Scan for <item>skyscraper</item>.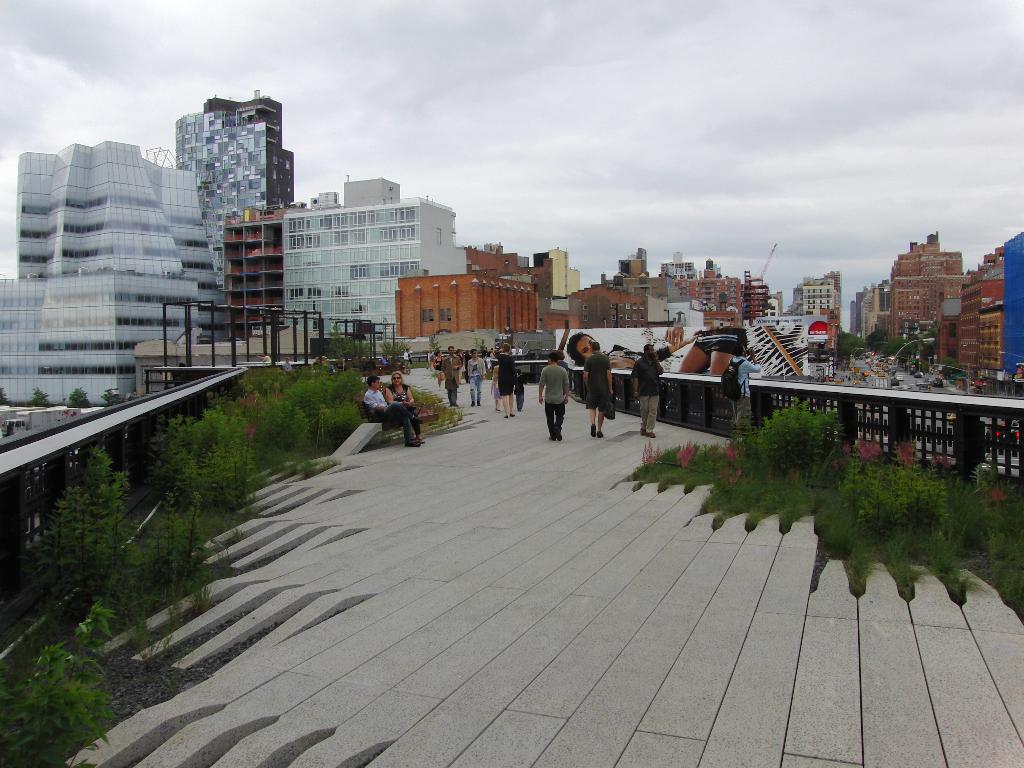
Scan result: {"x1": 175, "y1": 88, "x2": 294, "y2": 294}.
